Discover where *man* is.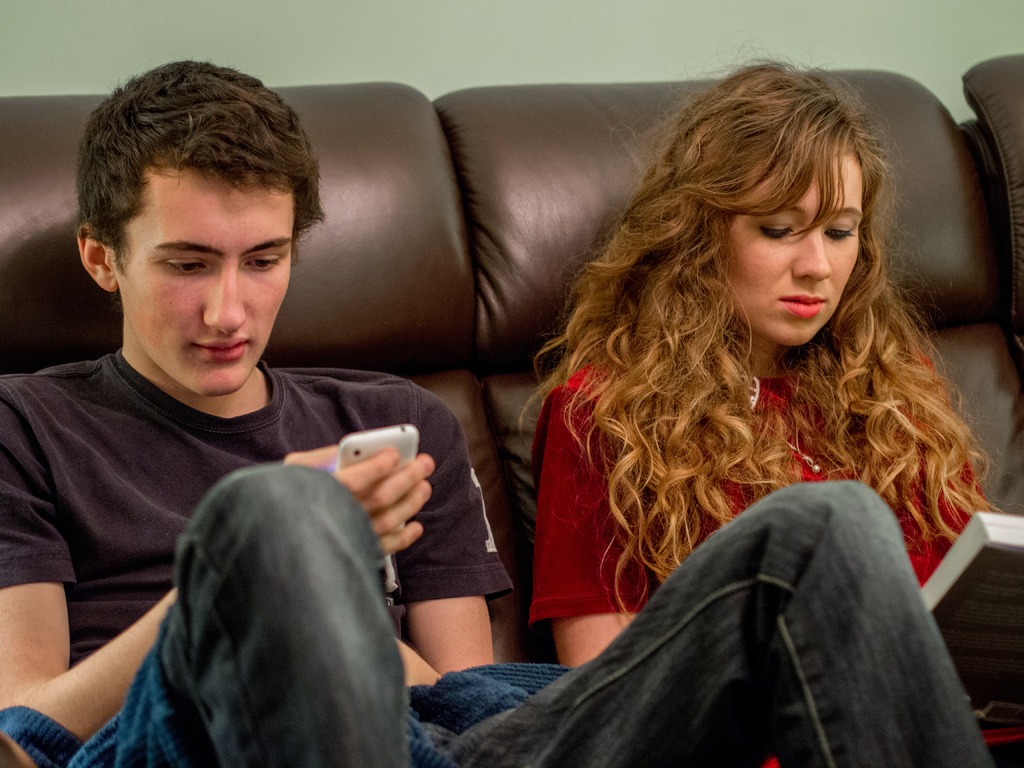
Discovered at (left=0, top=60, right=990, bottom=767).
